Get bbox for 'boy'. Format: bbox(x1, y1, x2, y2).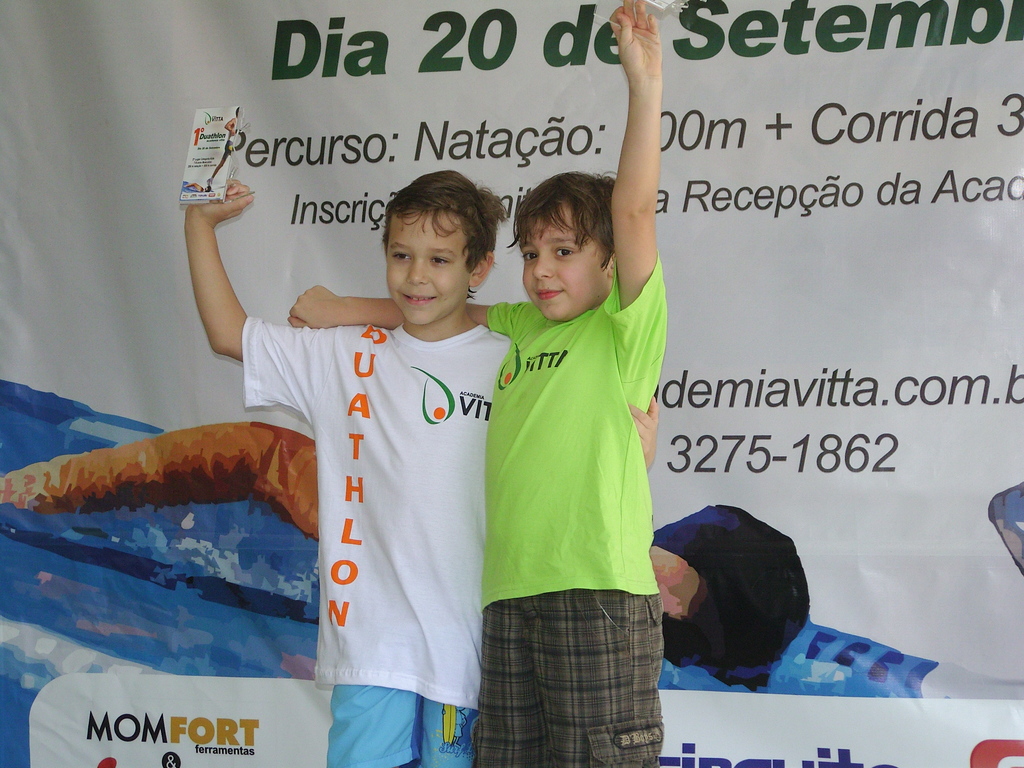
bbox(281, 0, 659, 767).
